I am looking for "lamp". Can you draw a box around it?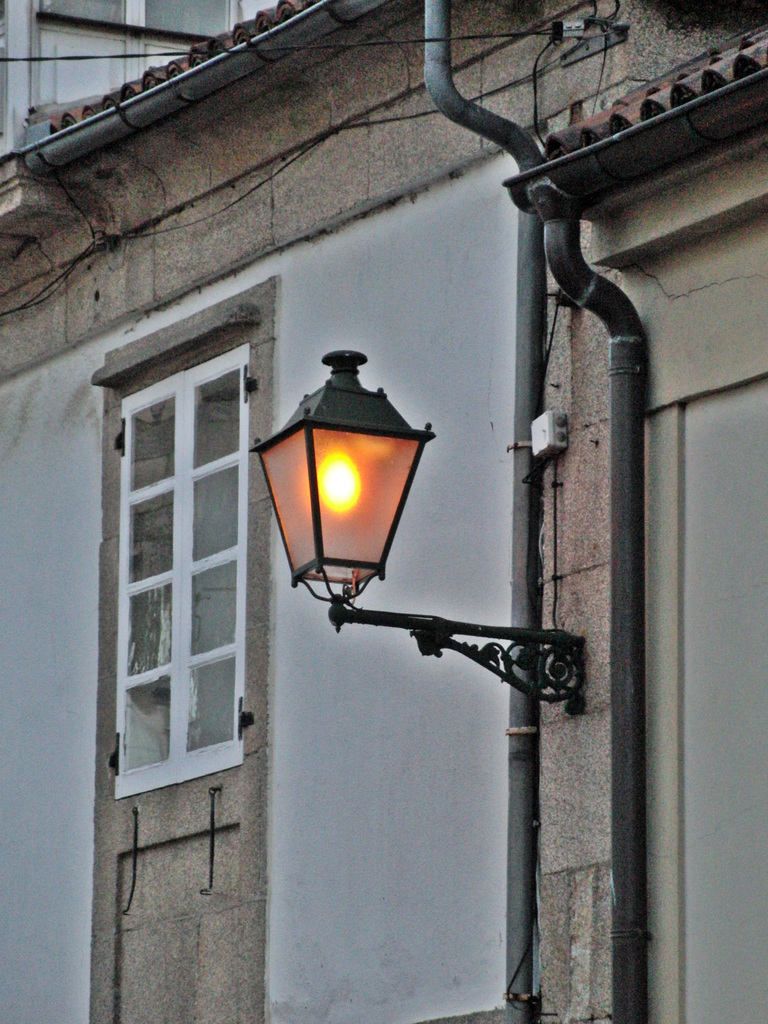
Sure, the bounding box is (260, 351, 436, 648).
